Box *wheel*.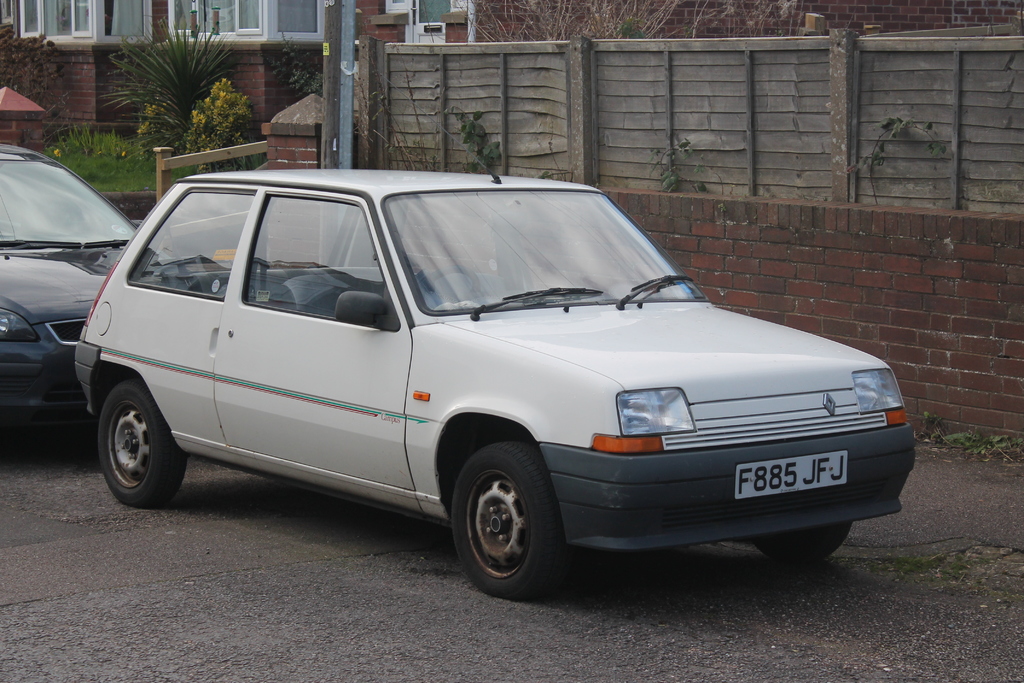
[x1=450, y1=440, x2=572, y2=597].
